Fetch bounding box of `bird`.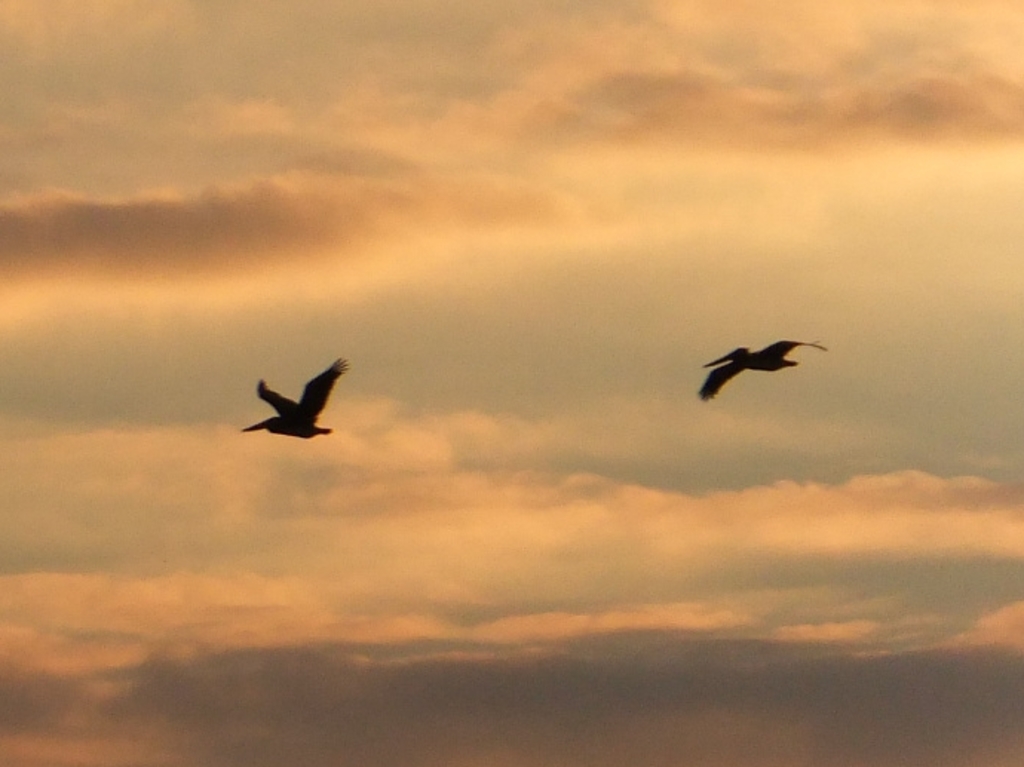
Bbox: x1=237 y1=356 x2=350 y2=442.
